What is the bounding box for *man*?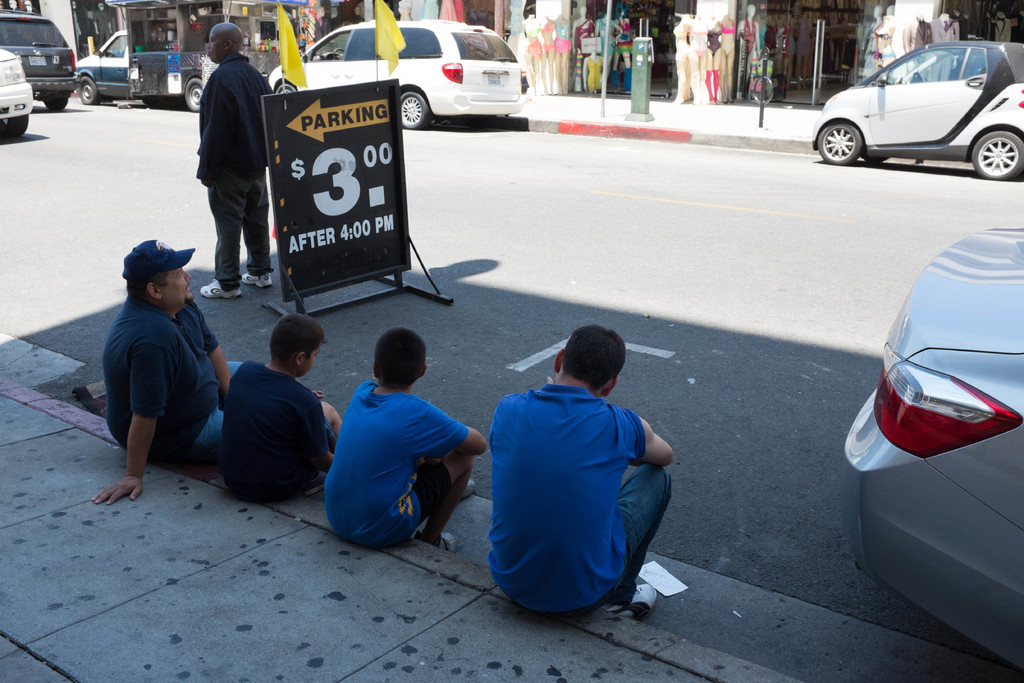
box=[220, 313, 343, 504].
